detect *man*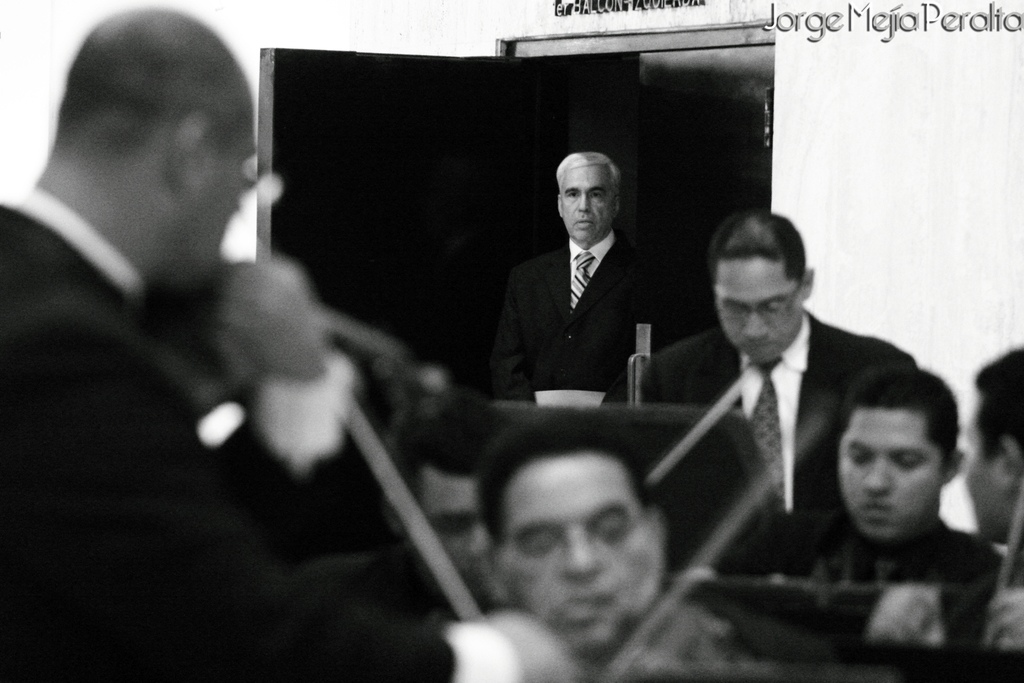
(483, 153, 678, 424)
